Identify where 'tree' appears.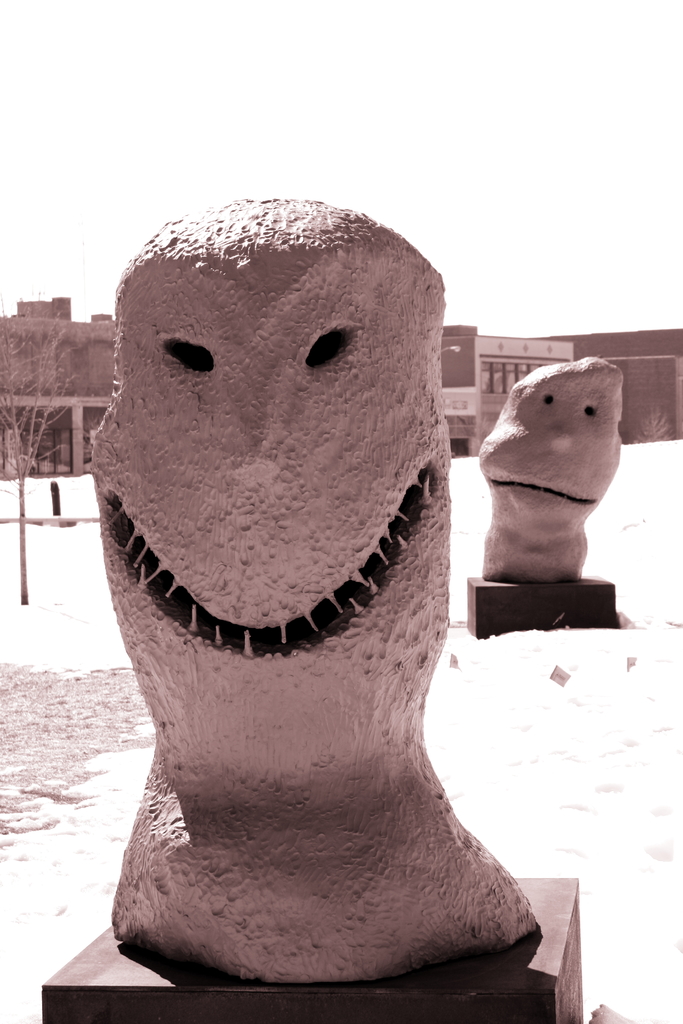
Appears at [0, 294, 78, 597].
